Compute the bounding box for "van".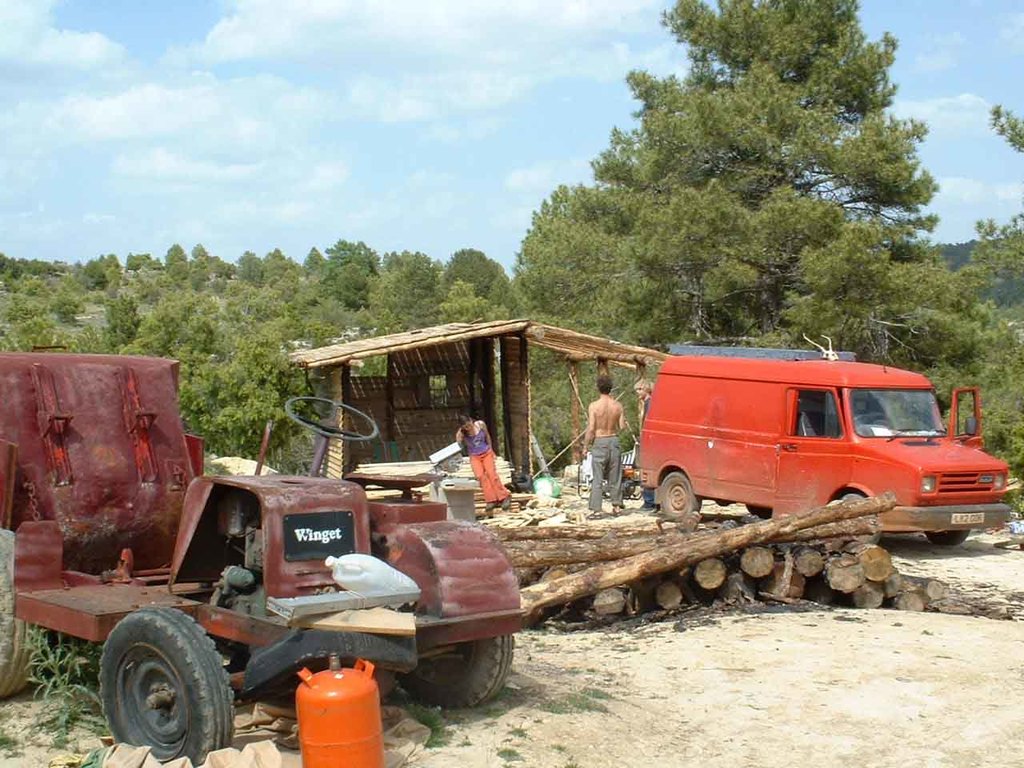
left=630, top=356, right=1010, bottom=550.
